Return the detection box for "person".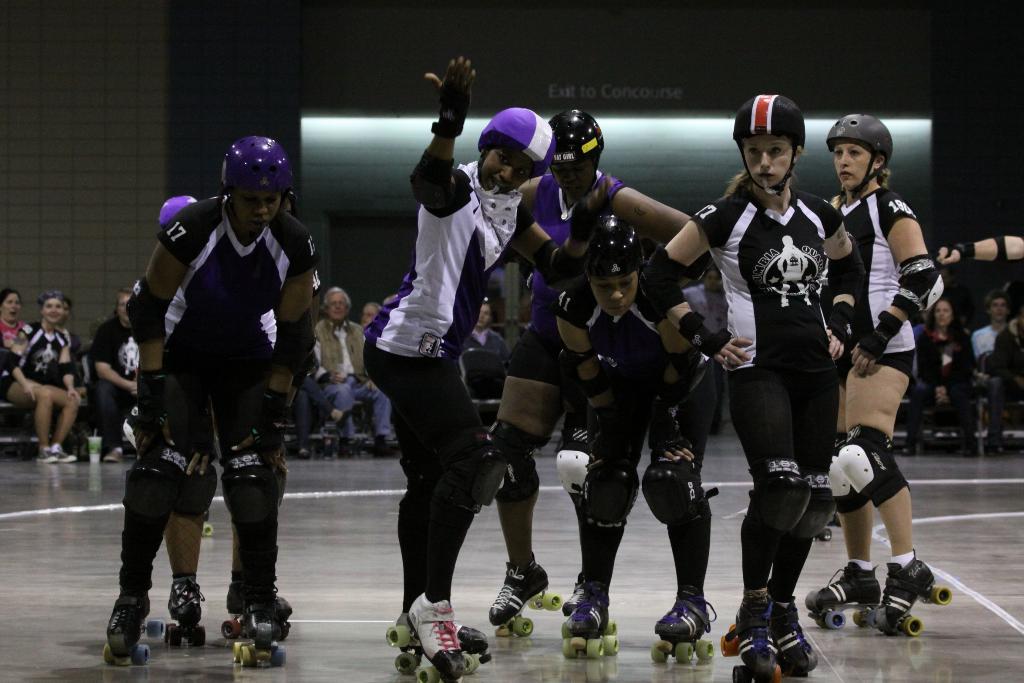
box=[108, 134, 317, 659].
